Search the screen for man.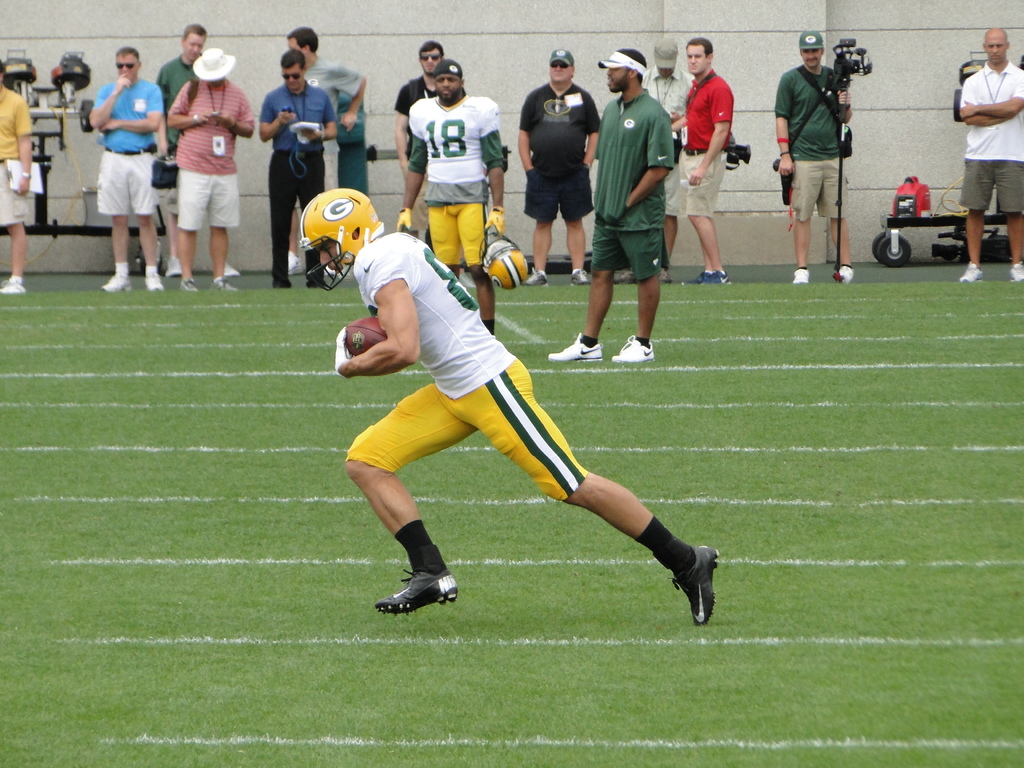
Found at Rect(396, 36, 467, 164).
